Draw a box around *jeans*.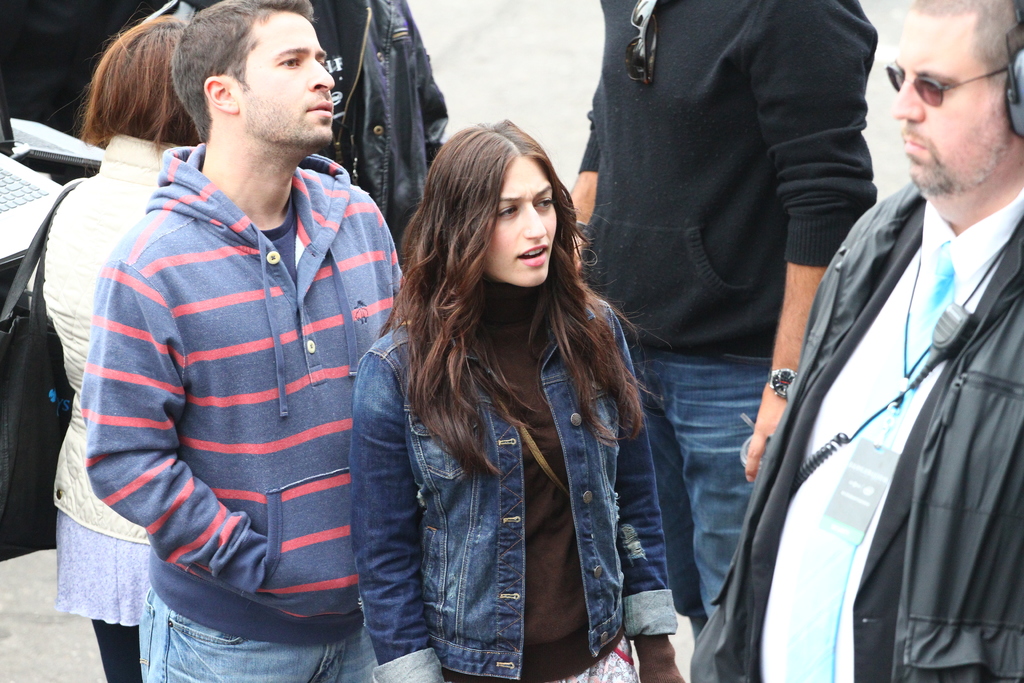
[left=136, top=580, right=376, bottom=682].
